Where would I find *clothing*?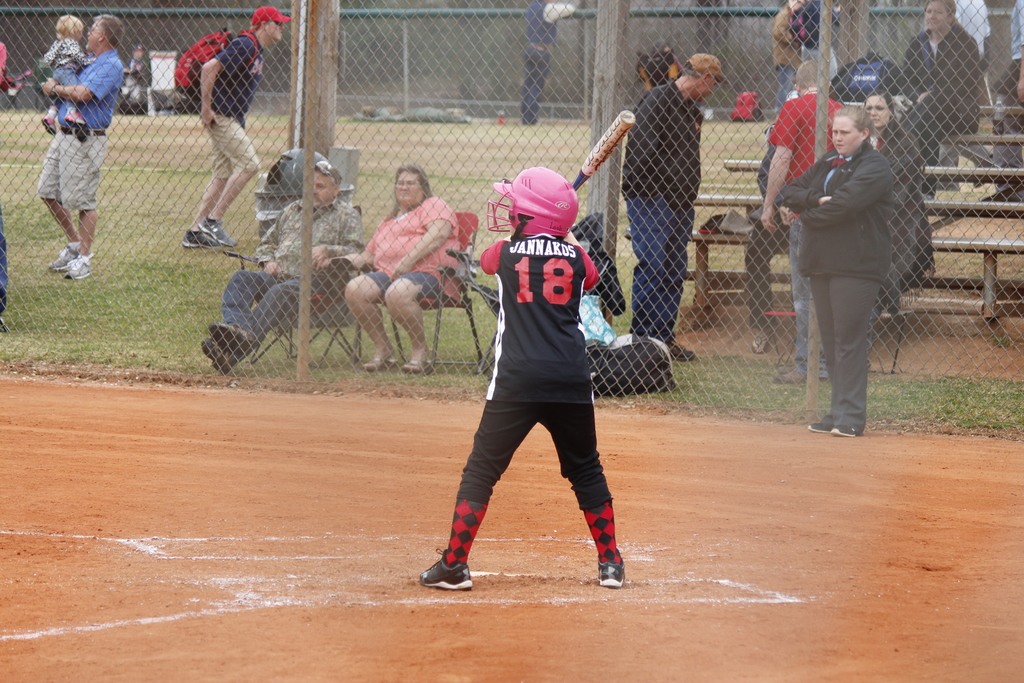
At crop(769, 91, 844, 215).
